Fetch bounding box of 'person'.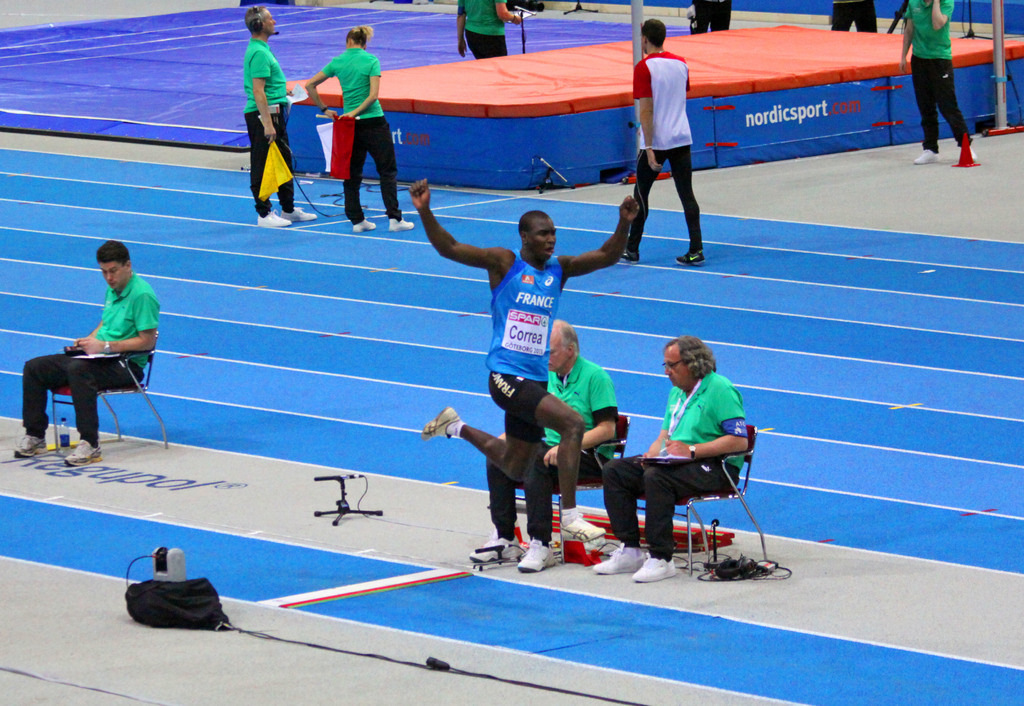
Bbox: (x1=597, y1=334, x2=749, y2=588).
